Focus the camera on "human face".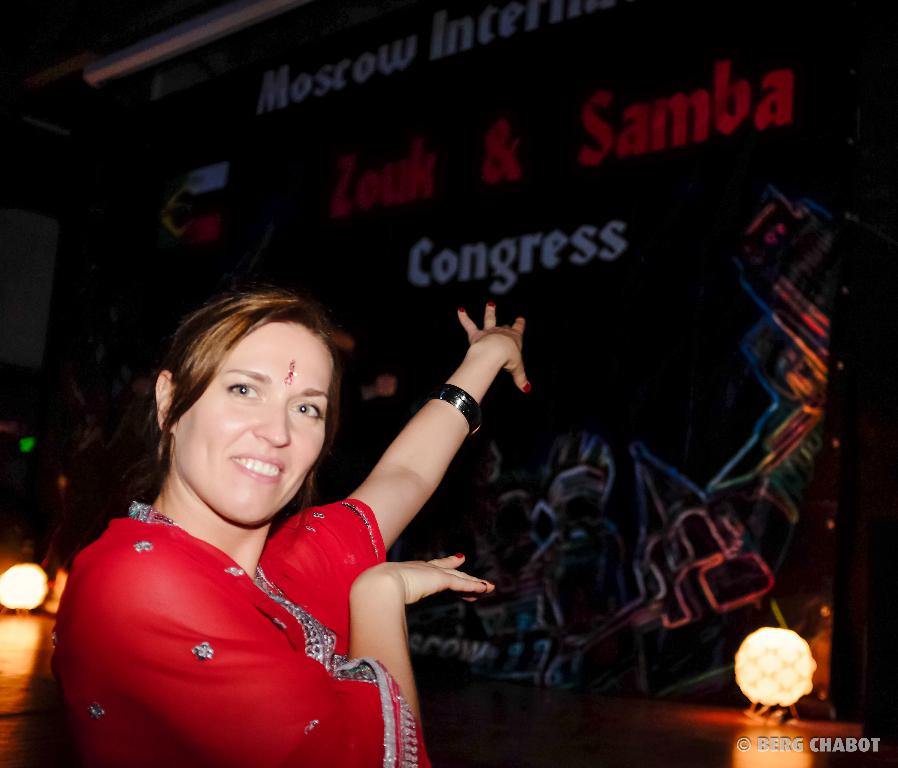
Focus region: <box>176,327,338,522</box>.
